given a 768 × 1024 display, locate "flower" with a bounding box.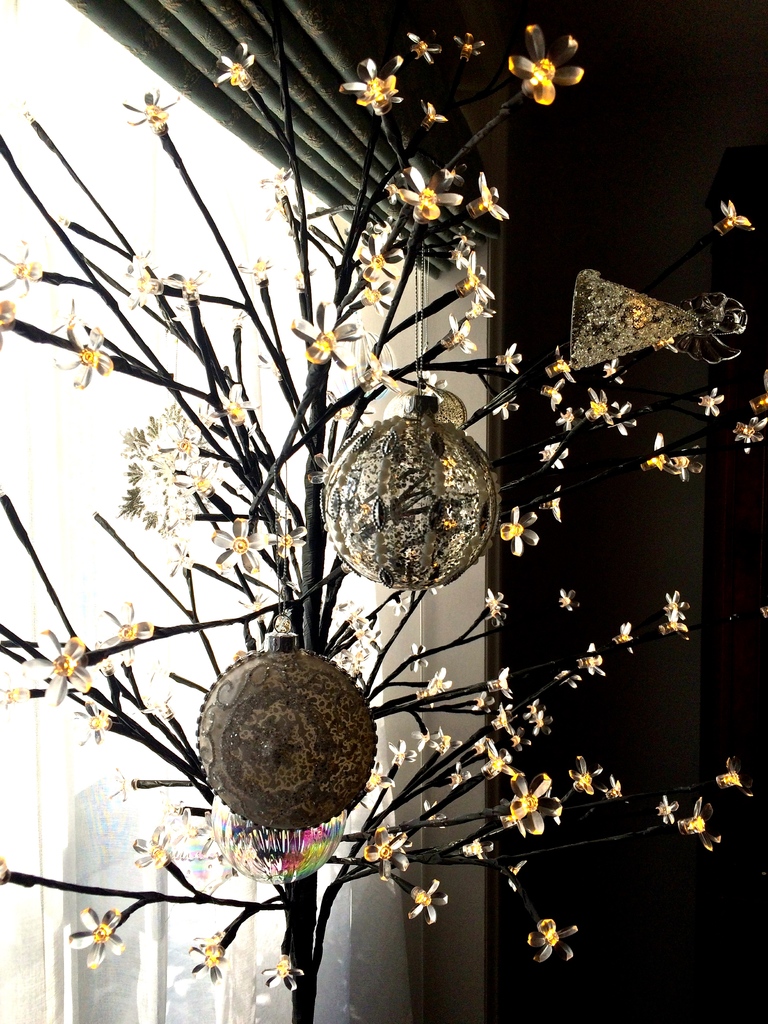
Located: (x1=387, y1=738, x2=419, y2=767).
